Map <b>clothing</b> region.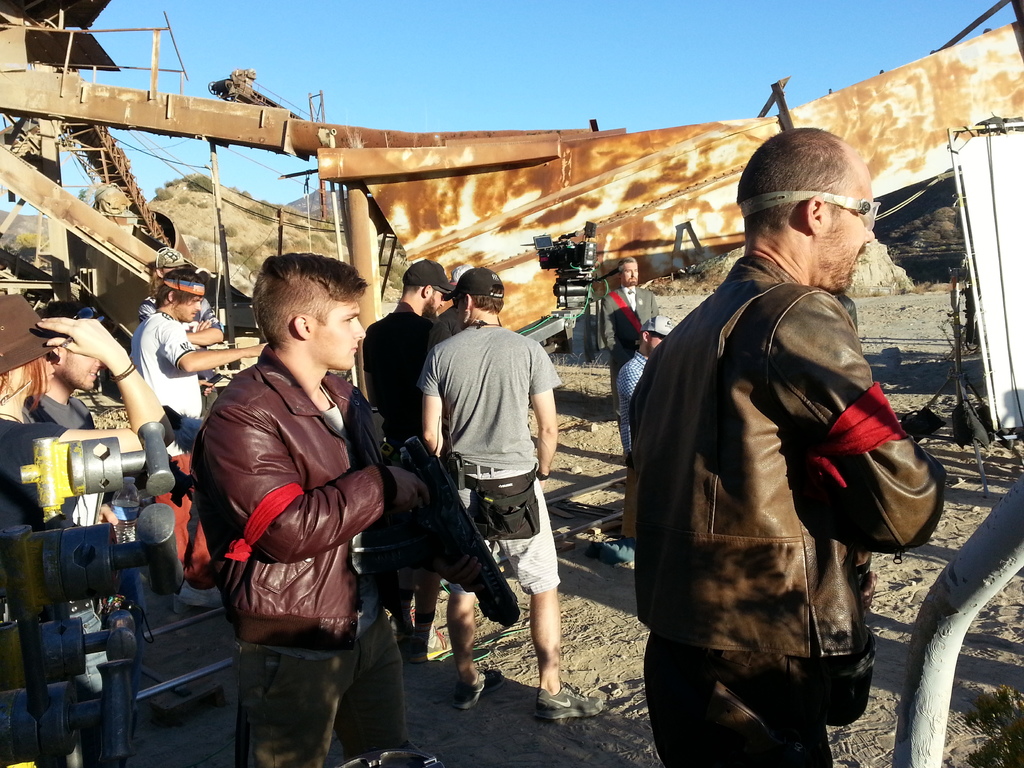
Mapped to region(618, 352, 646, 545).
